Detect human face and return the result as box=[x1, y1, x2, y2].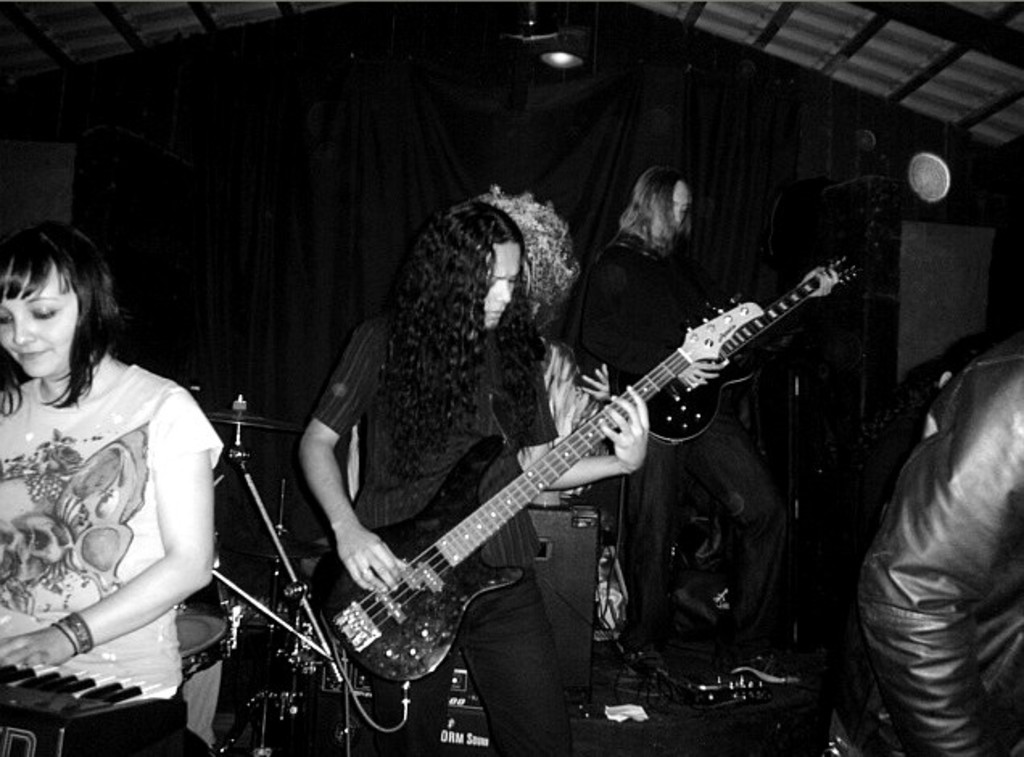
box=[654, 180, 691, 235].
